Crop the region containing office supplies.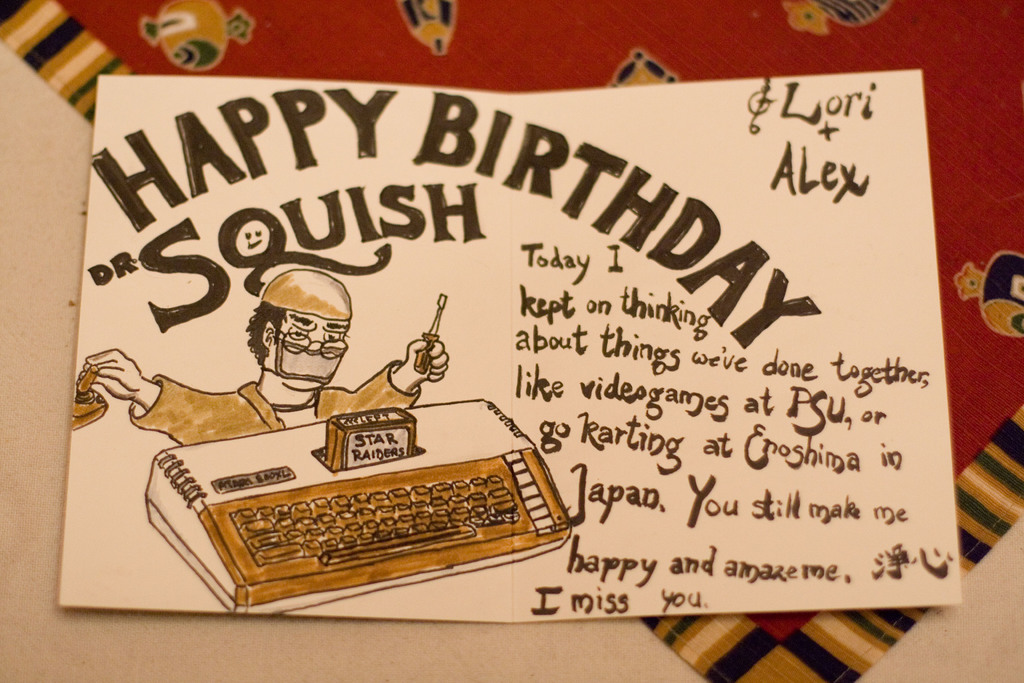
Crop region: <bbox>0, 0, 1022, 682</bbox>.
